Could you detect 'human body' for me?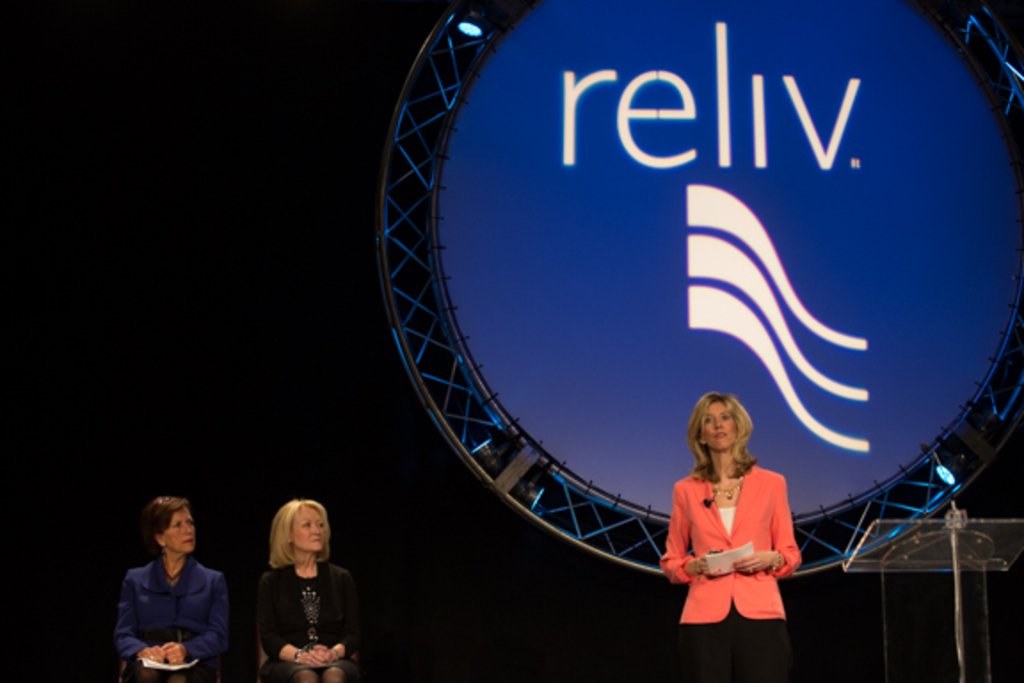
Detection result: select_region(116, 557, 235, 681).
